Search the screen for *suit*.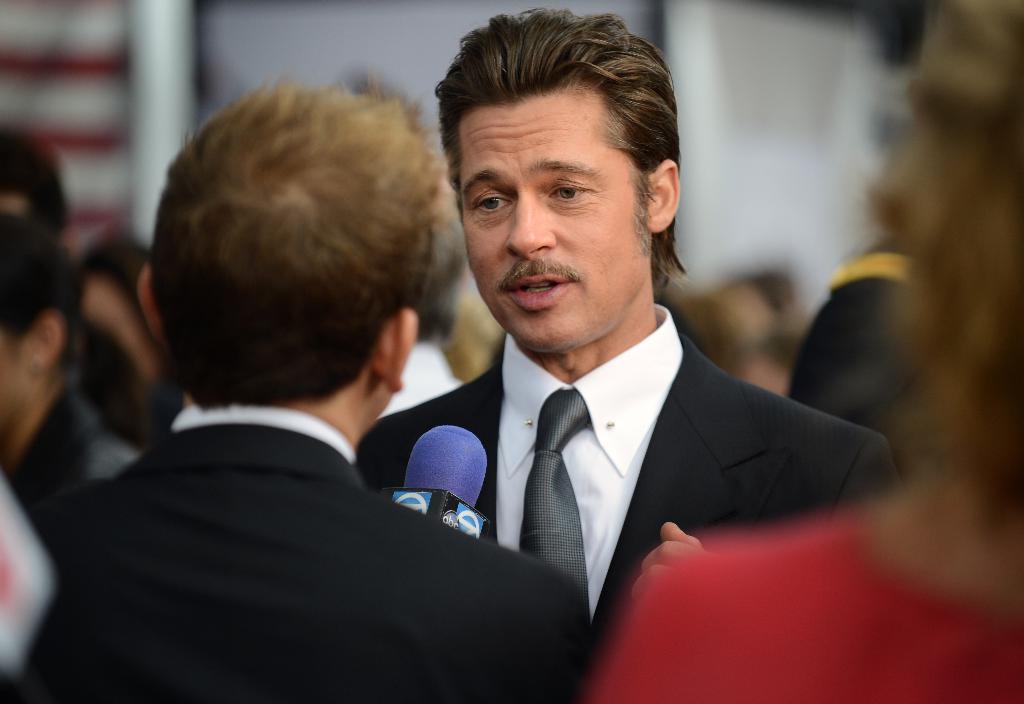
Found at select_region(0, 406, 596, 703).
